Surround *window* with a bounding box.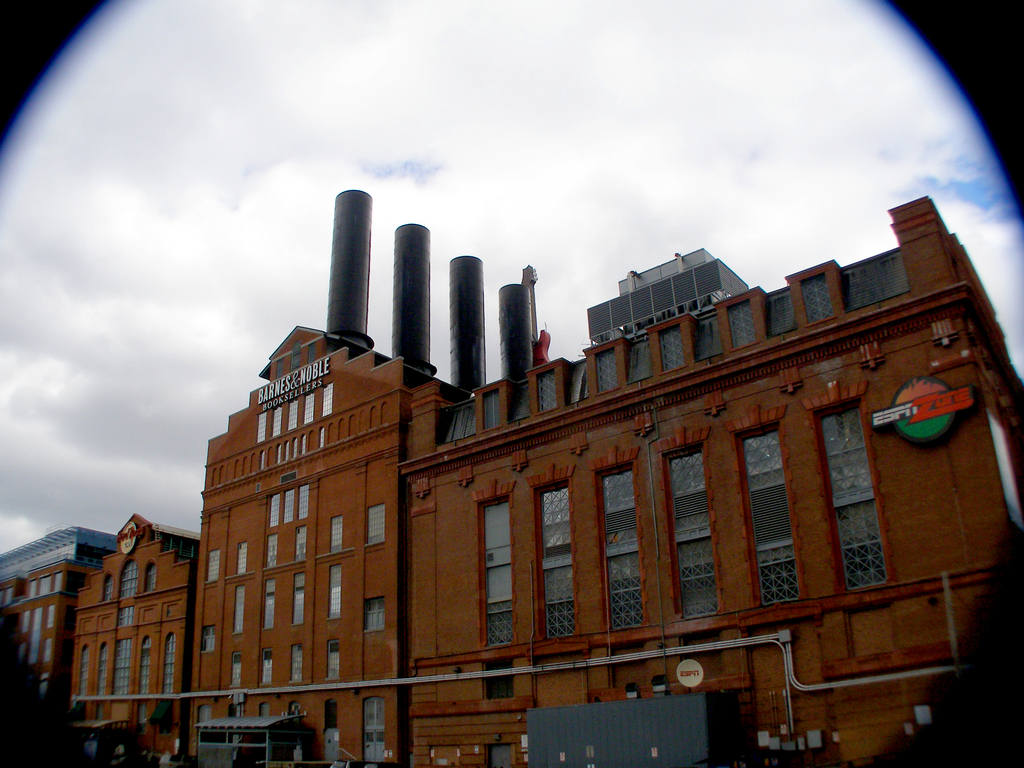
(163,632,177,698).
